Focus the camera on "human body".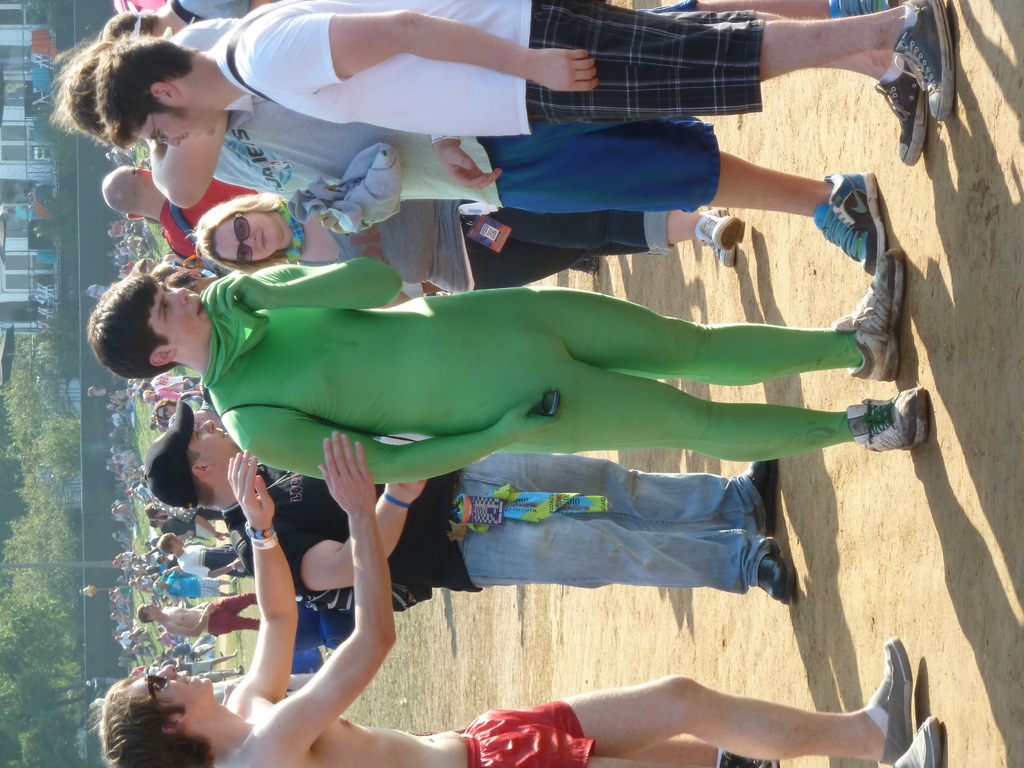
Focus region: locate(207, 172, 751, 303).
